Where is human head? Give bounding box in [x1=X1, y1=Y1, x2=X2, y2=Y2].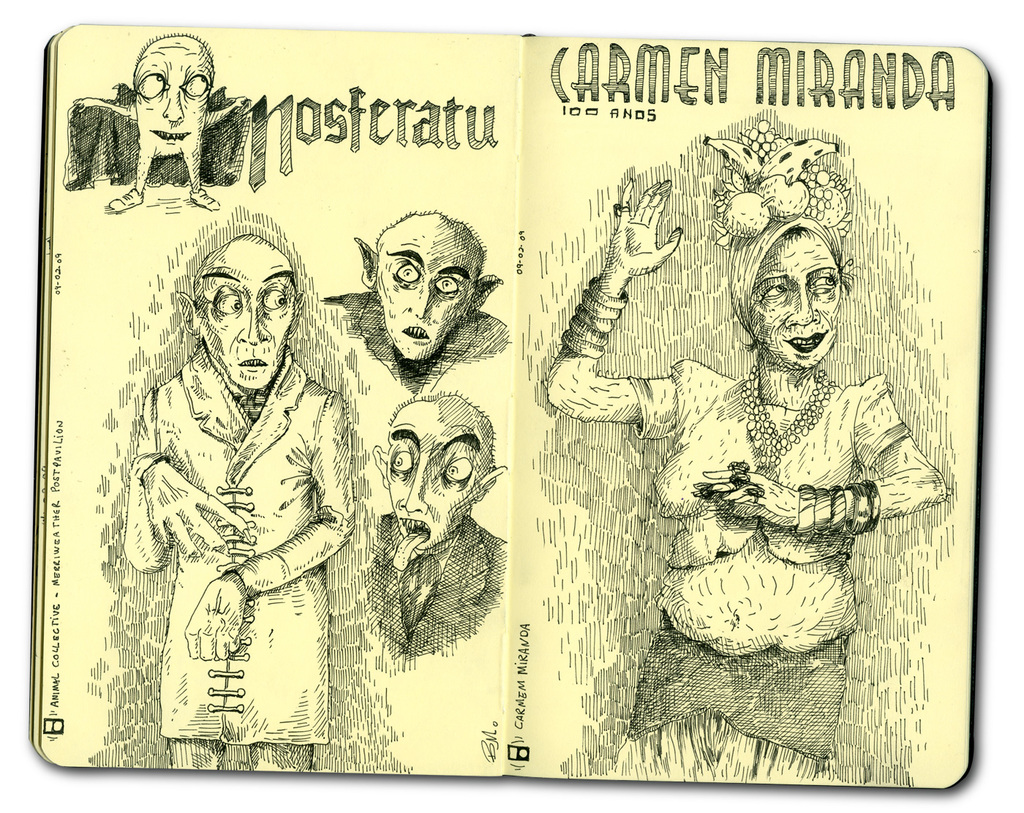
[x1=723, y1=211, x2=841, y2=372].
